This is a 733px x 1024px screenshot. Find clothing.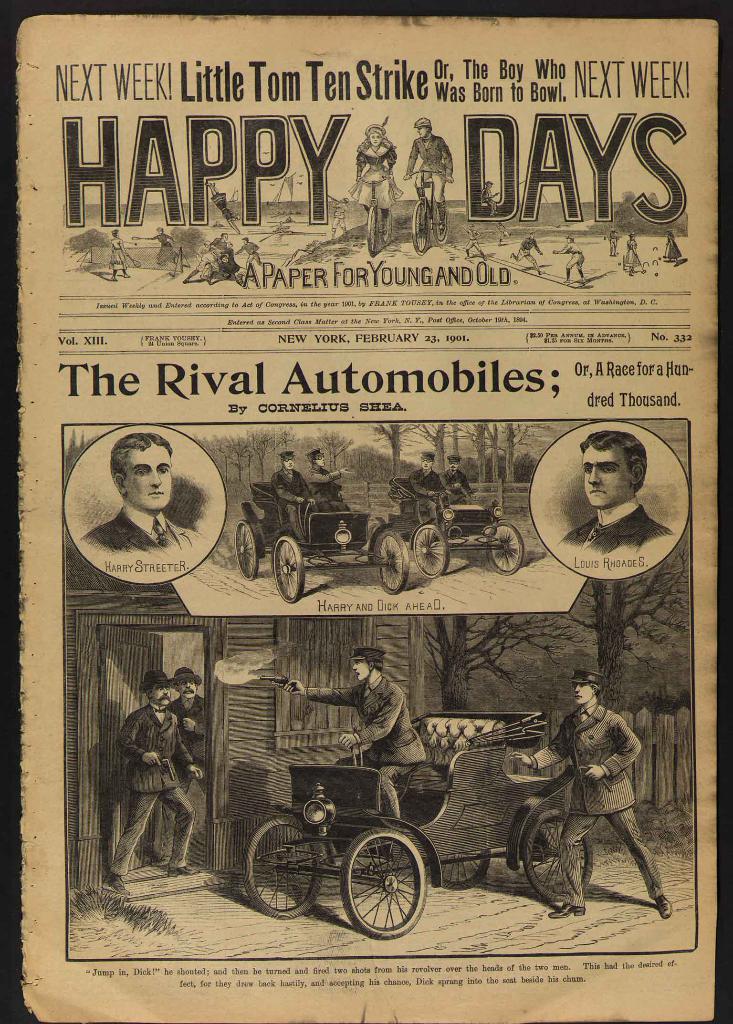
Bounding box: crop(108, 237, 124, 271).
